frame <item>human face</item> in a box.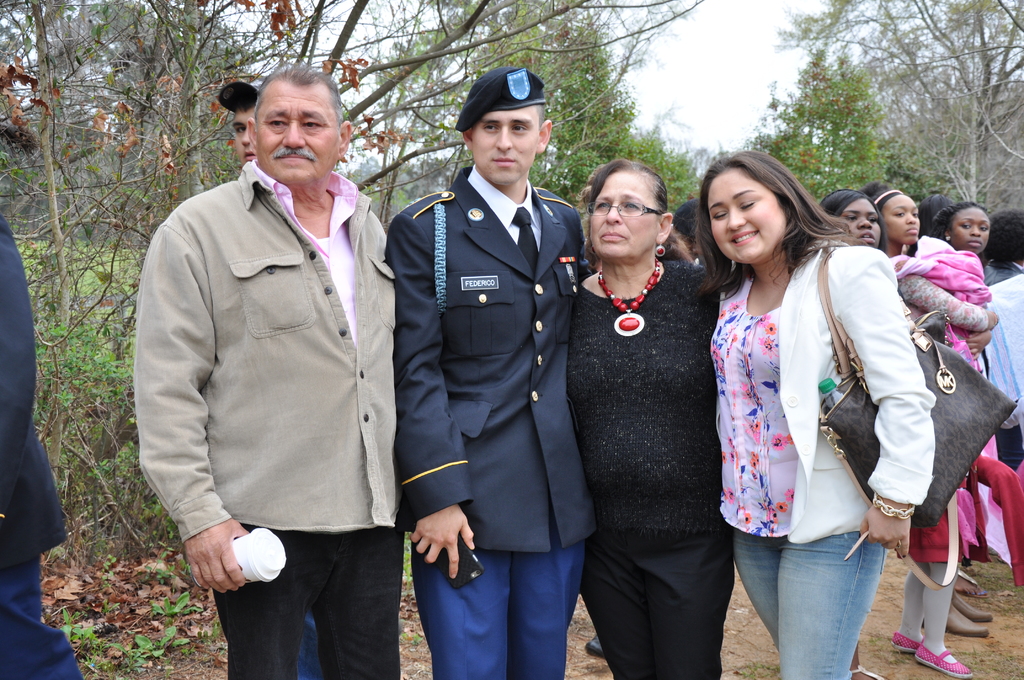
x1=845, y1=189, x2=885, y2=248.
